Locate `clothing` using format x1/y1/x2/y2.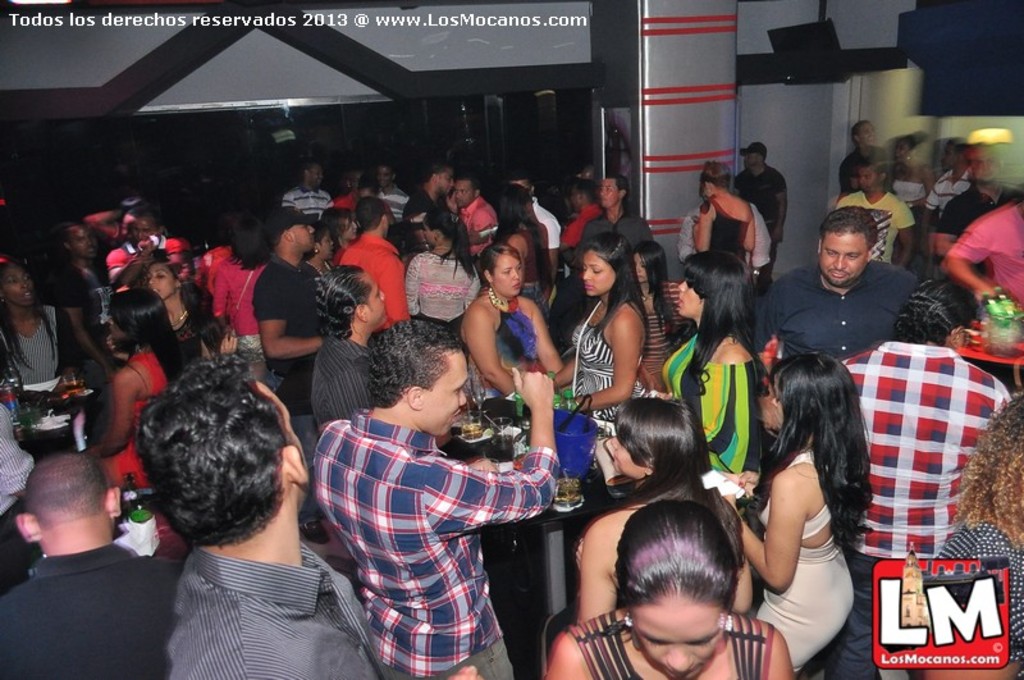
751/442/859/679.
